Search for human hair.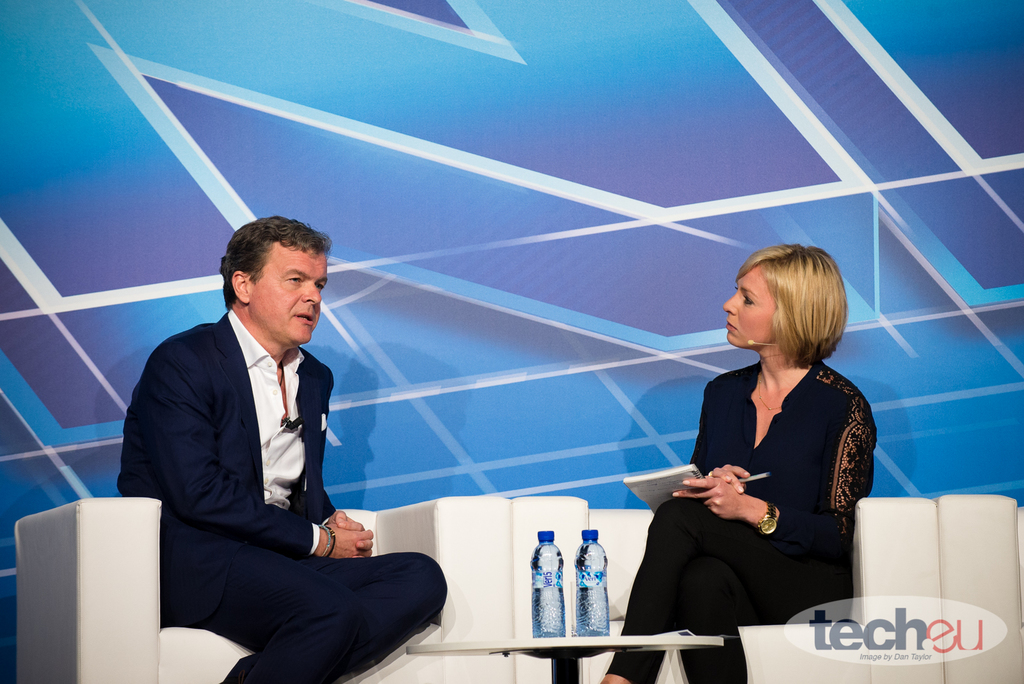
Found at [733, 242, 848, 396].
